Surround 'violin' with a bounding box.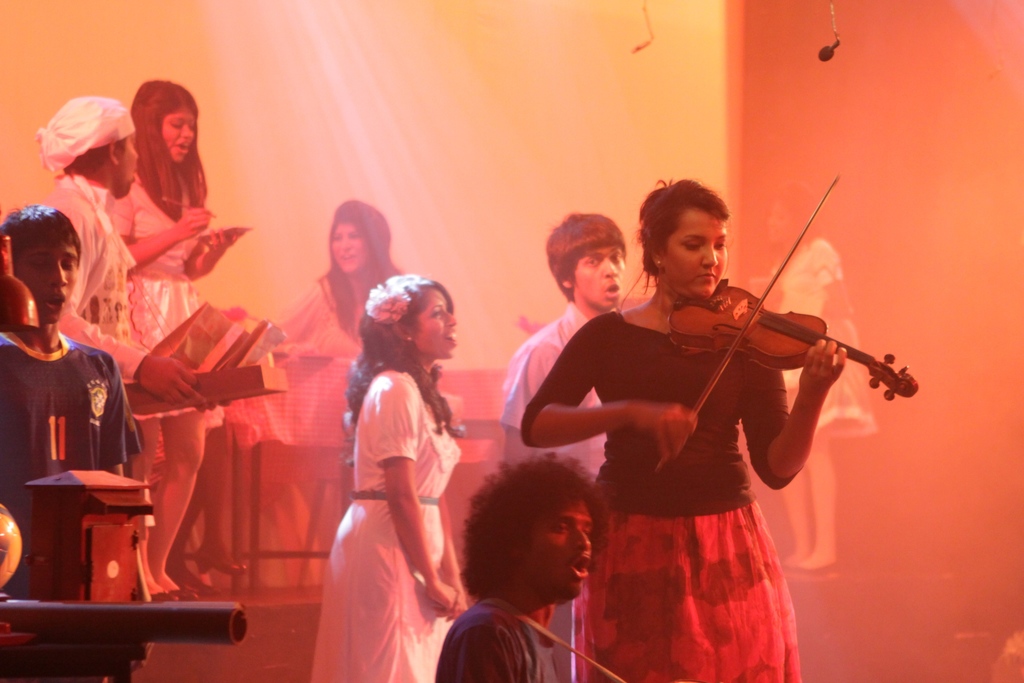
locate(604, 198, 916, 437).
